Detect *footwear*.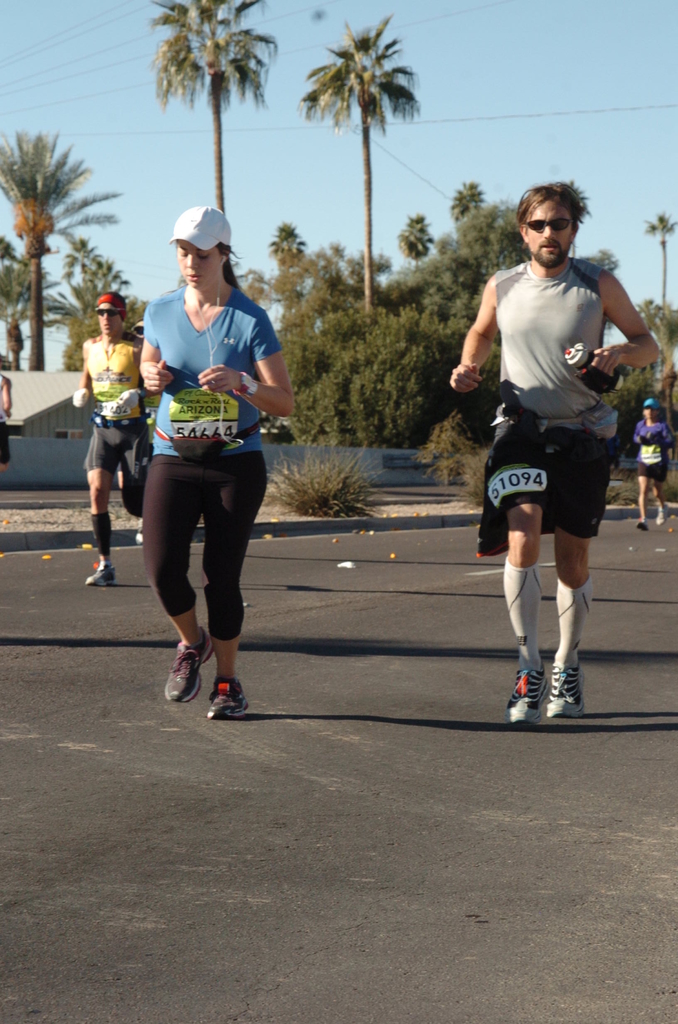
Detected at left=507, top=660, right=547, bottom=726.
